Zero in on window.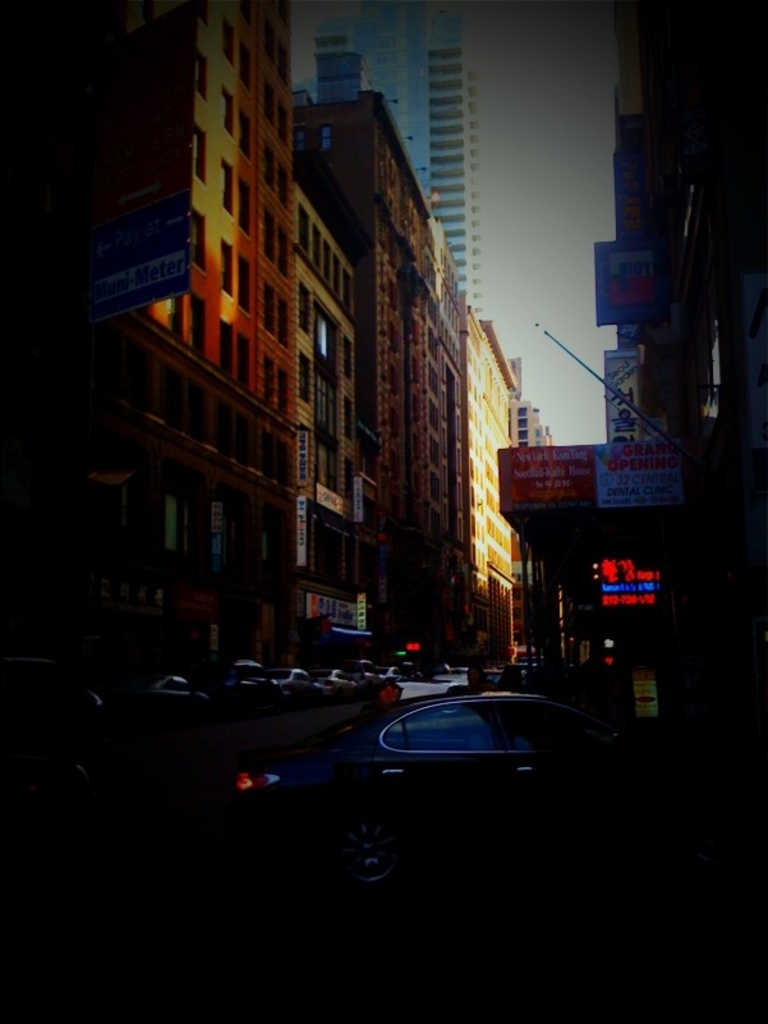
Zeroed in: {"left": 276, "top": 93, "right": 289, "bottom": 148}.
